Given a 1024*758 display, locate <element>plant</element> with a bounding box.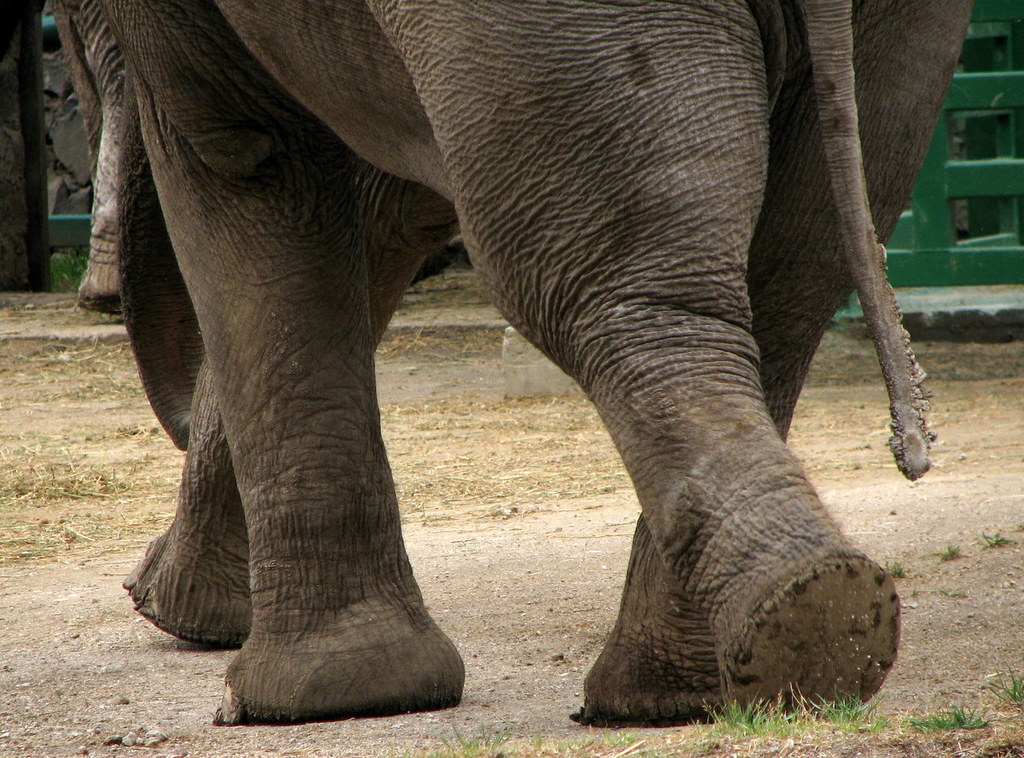
Located: bbox(884, 560, 908, 575).
